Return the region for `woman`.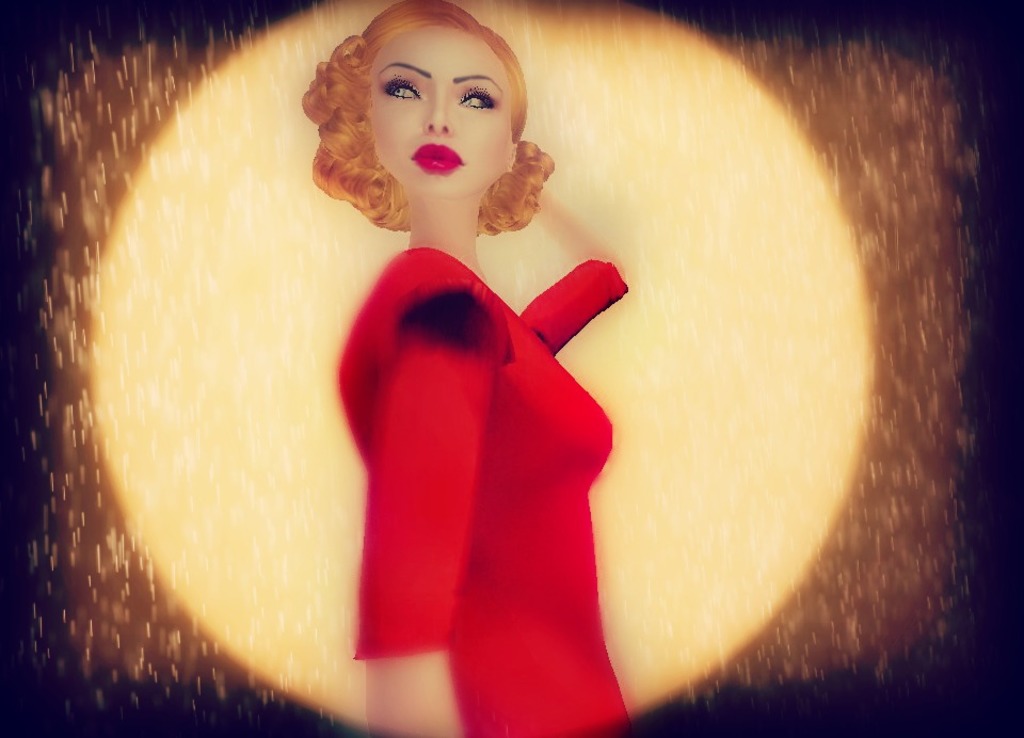
BBox(299, 2, 636, 737).
